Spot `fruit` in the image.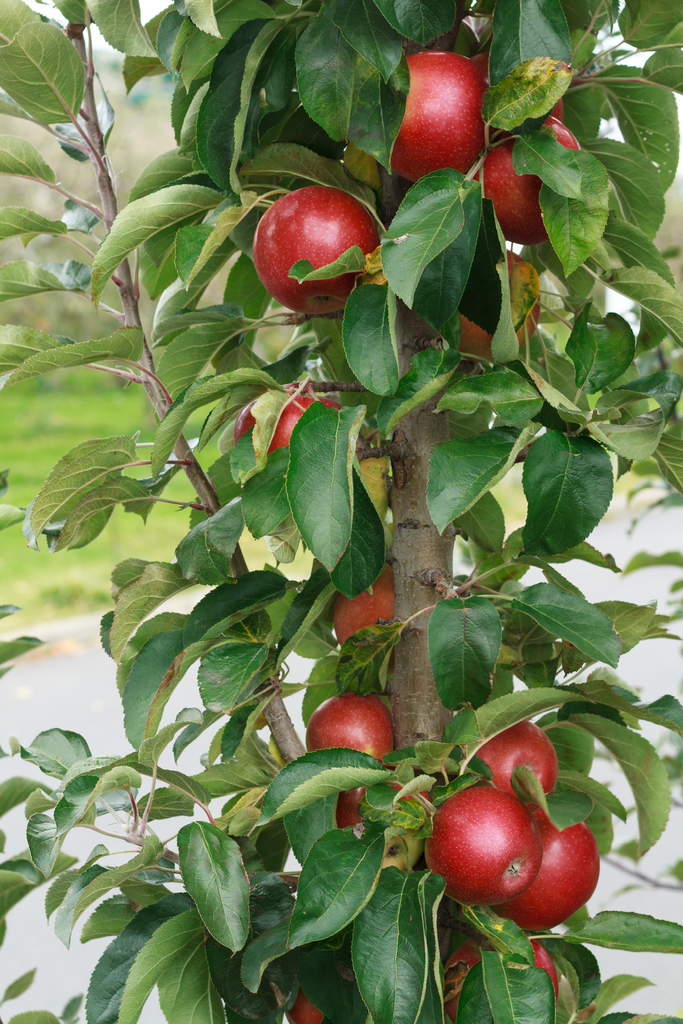
`fruit` found at locate(436, 933, 554, 1023).
